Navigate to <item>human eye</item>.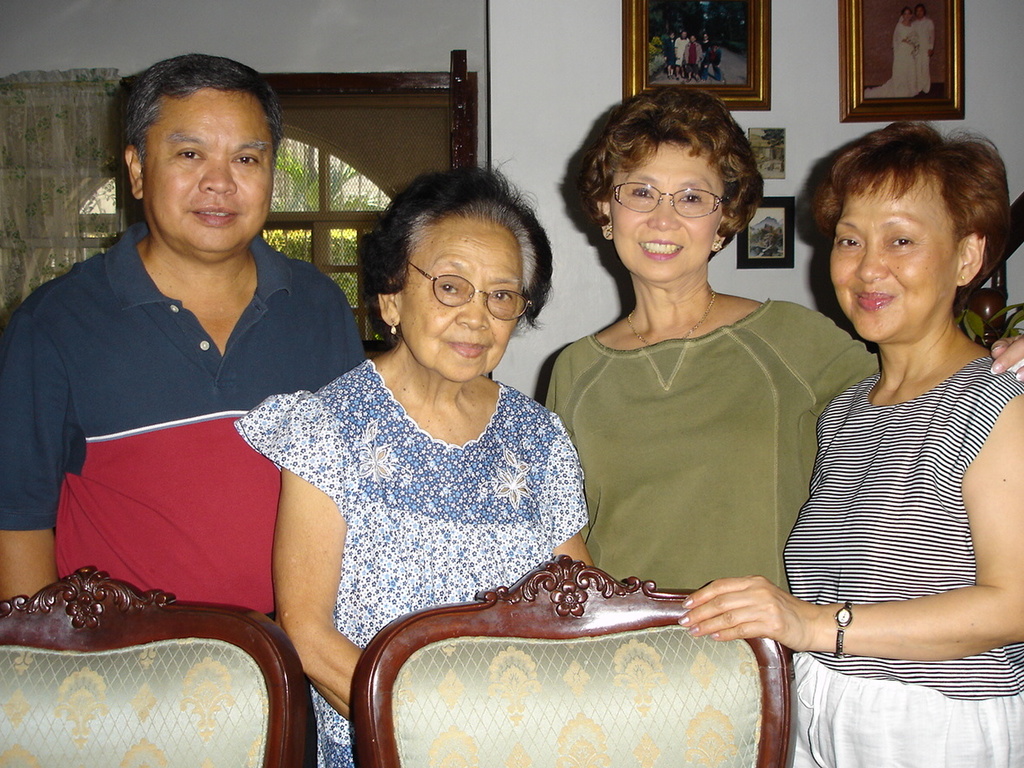
Navigation target: rect(234, 150, 262, 168).
